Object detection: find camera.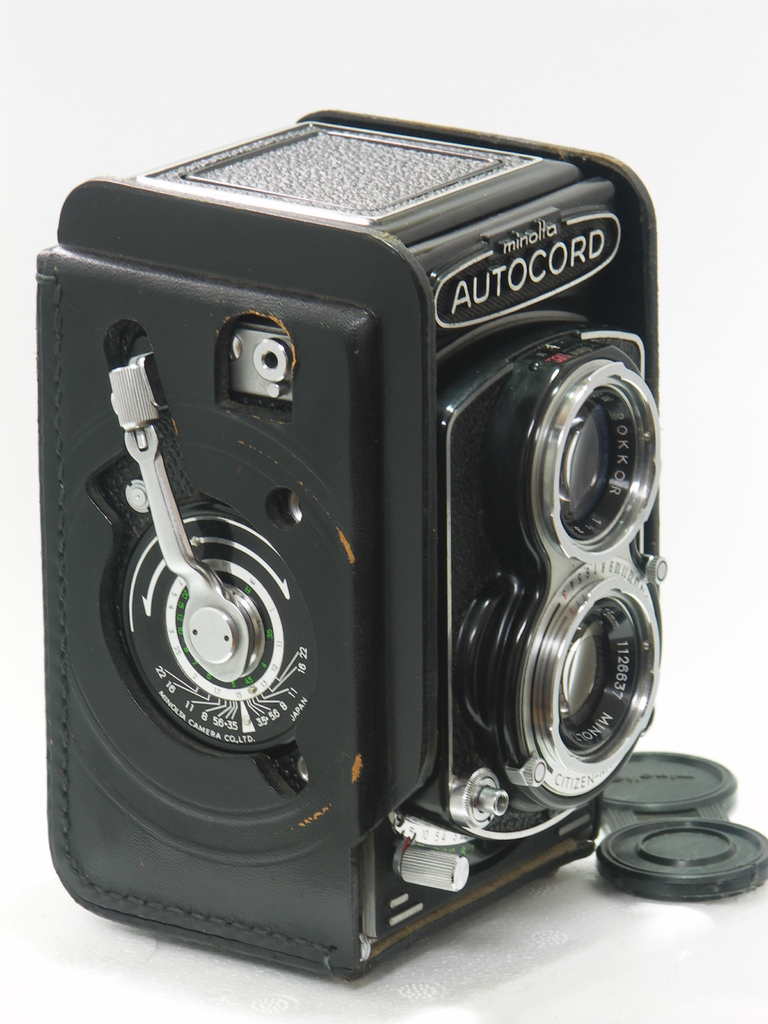
[left=40, top=106, right=767, bottom=975].
